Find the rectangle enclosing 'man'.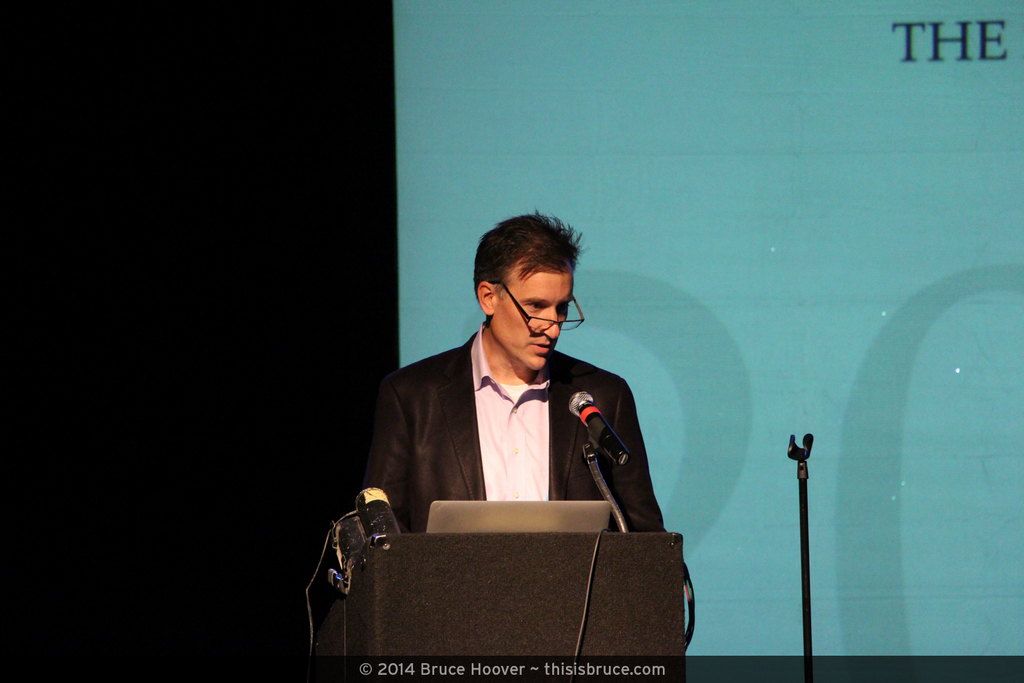
bbox(360, 232, 653, 572).
